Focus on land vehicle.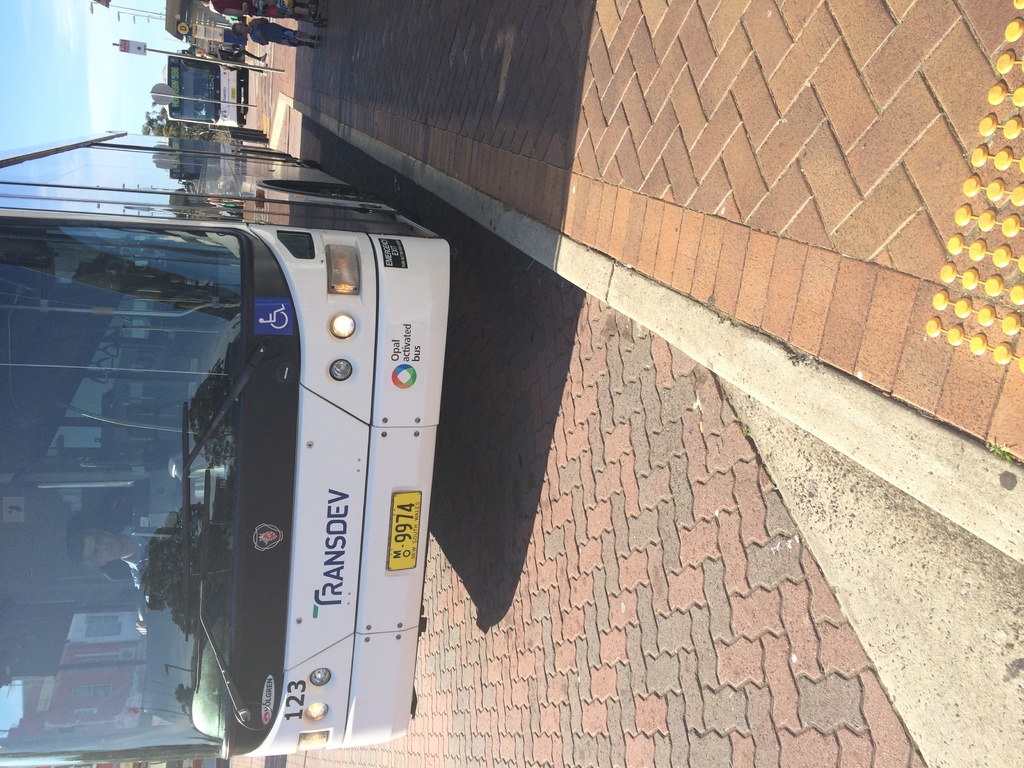
Focused at detection(165, 57, 244, 118).
